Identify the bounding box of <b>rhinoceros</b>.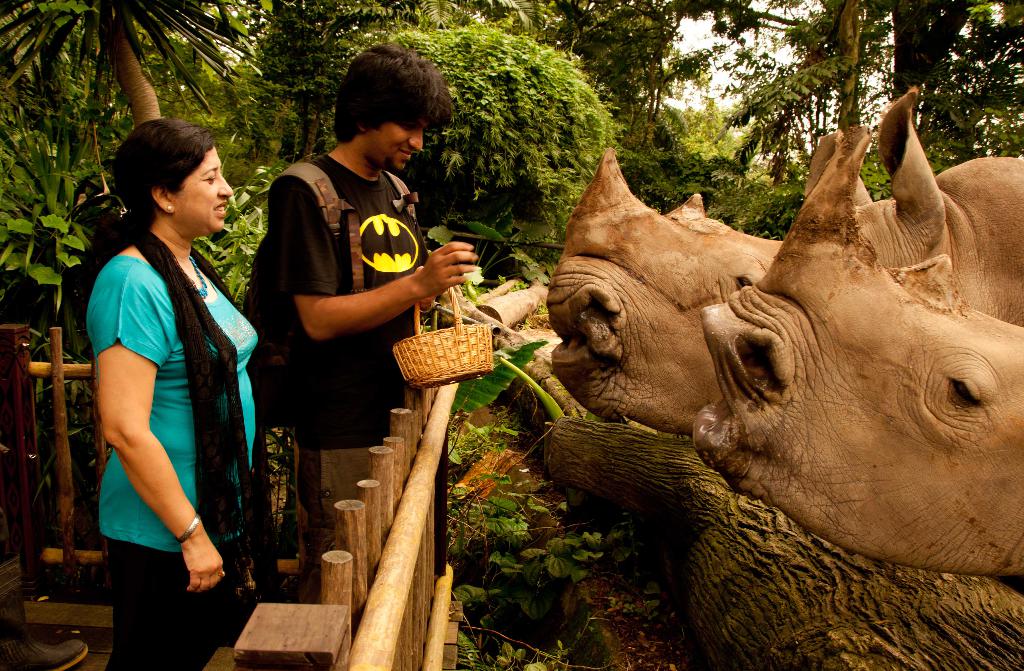
detection(545, 152, 1023, 416).
